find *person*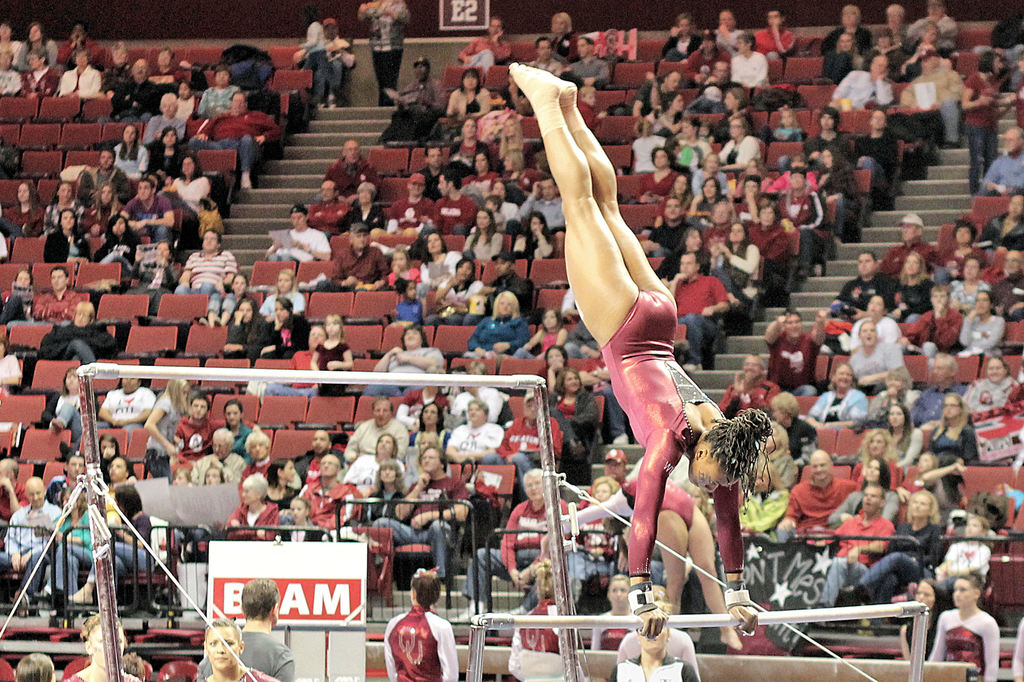
x1=918 y1=573 x2=1010 y2=681
